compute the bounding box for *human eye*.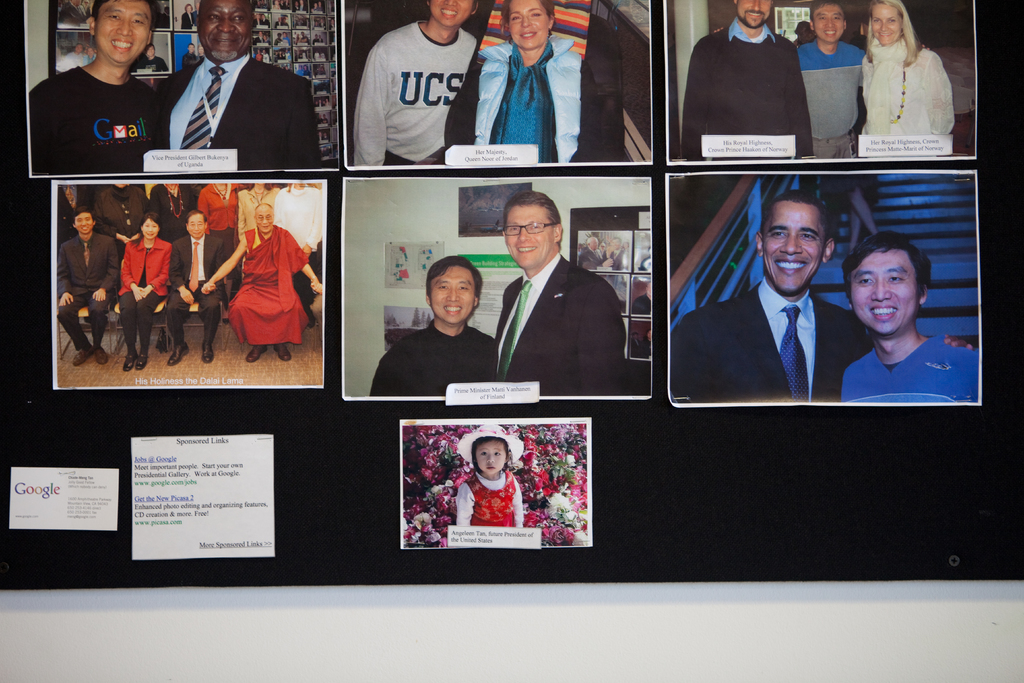
507,223,521,236.
